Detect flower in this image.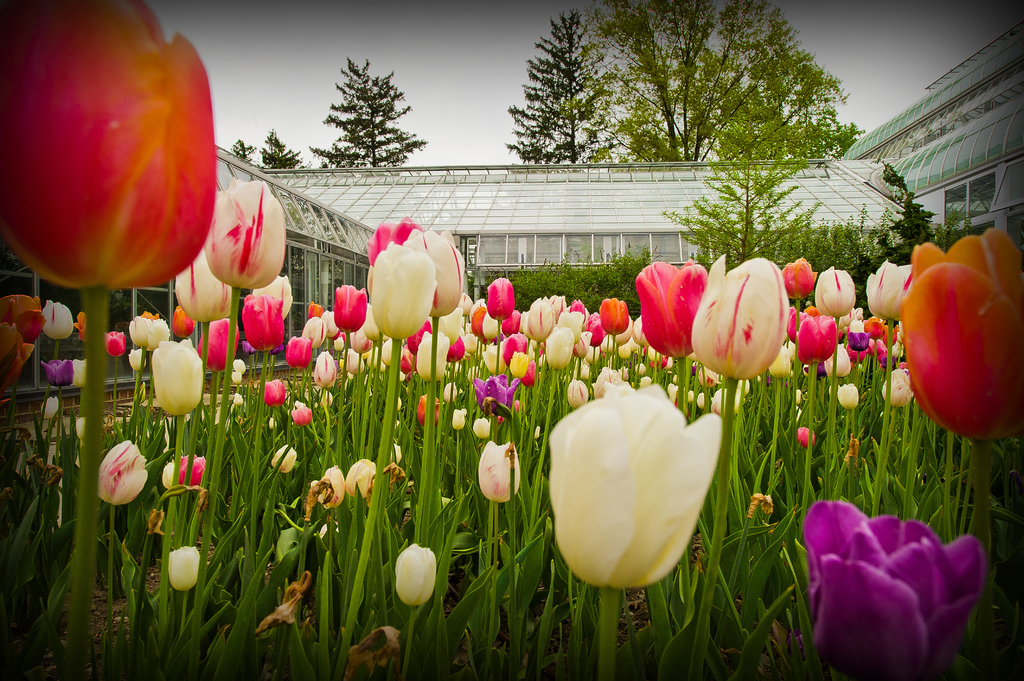
Detection: x1=779 y1=256 x2=819 y2=298.
